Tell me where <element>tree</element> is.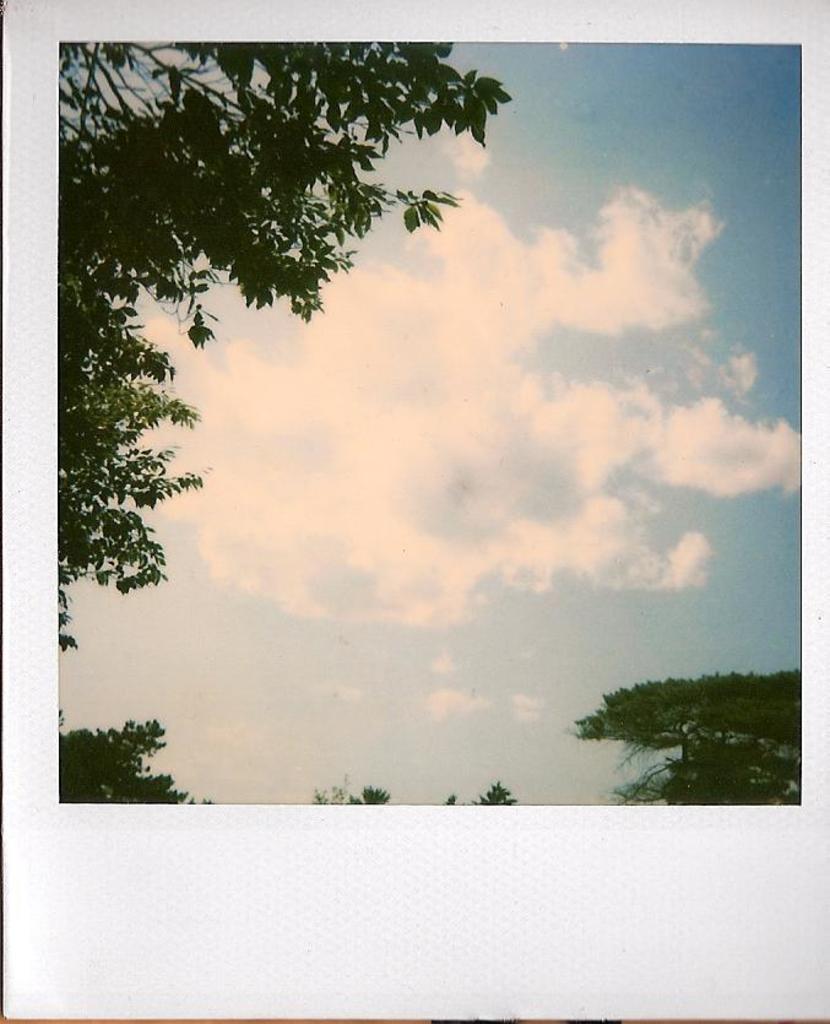
<element>tree</element> is at region(55, 43, 514, 638).
